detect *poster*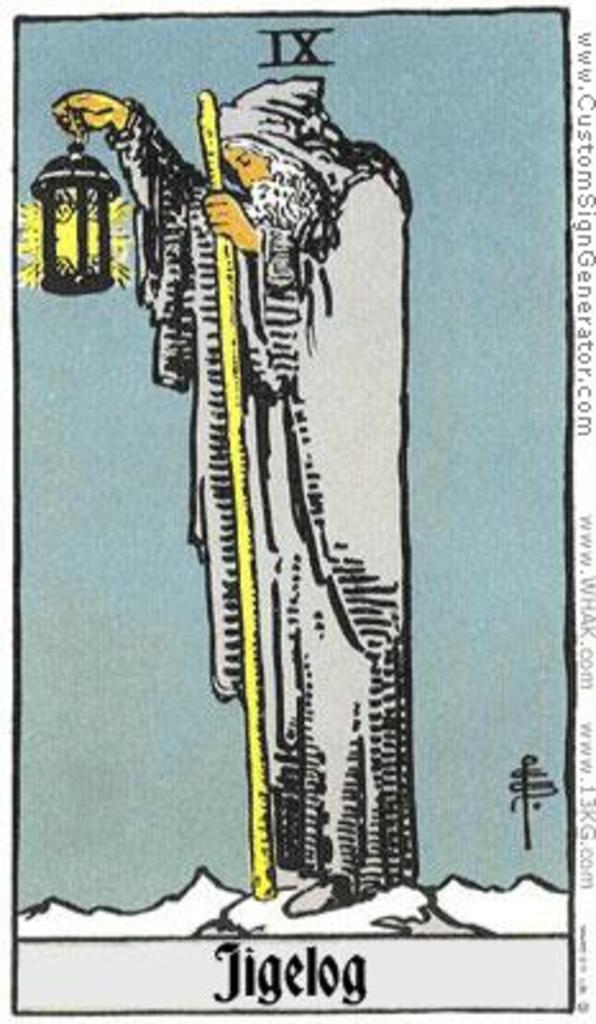
select_region(0, 0, 593, 1021)
